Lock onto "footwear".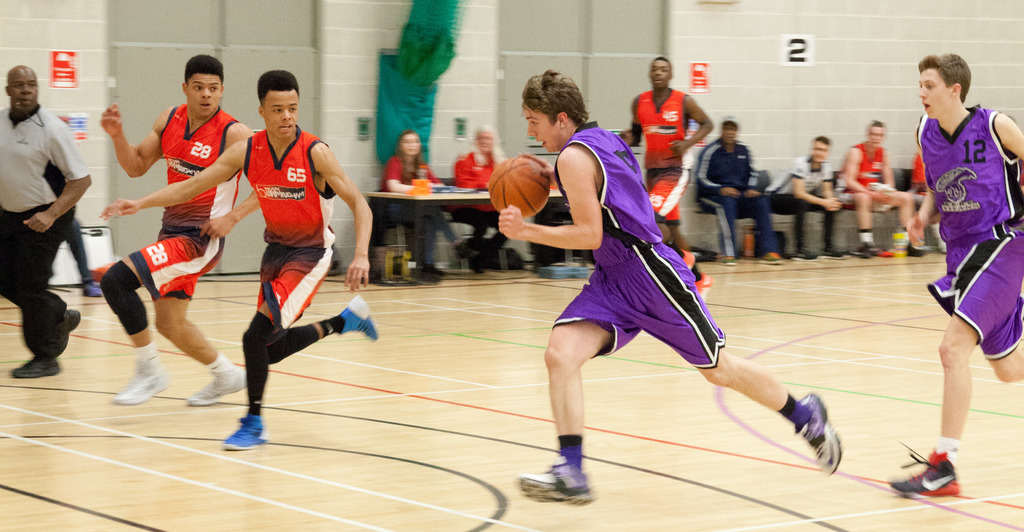
Locked: (341, 294, 380, 340).
